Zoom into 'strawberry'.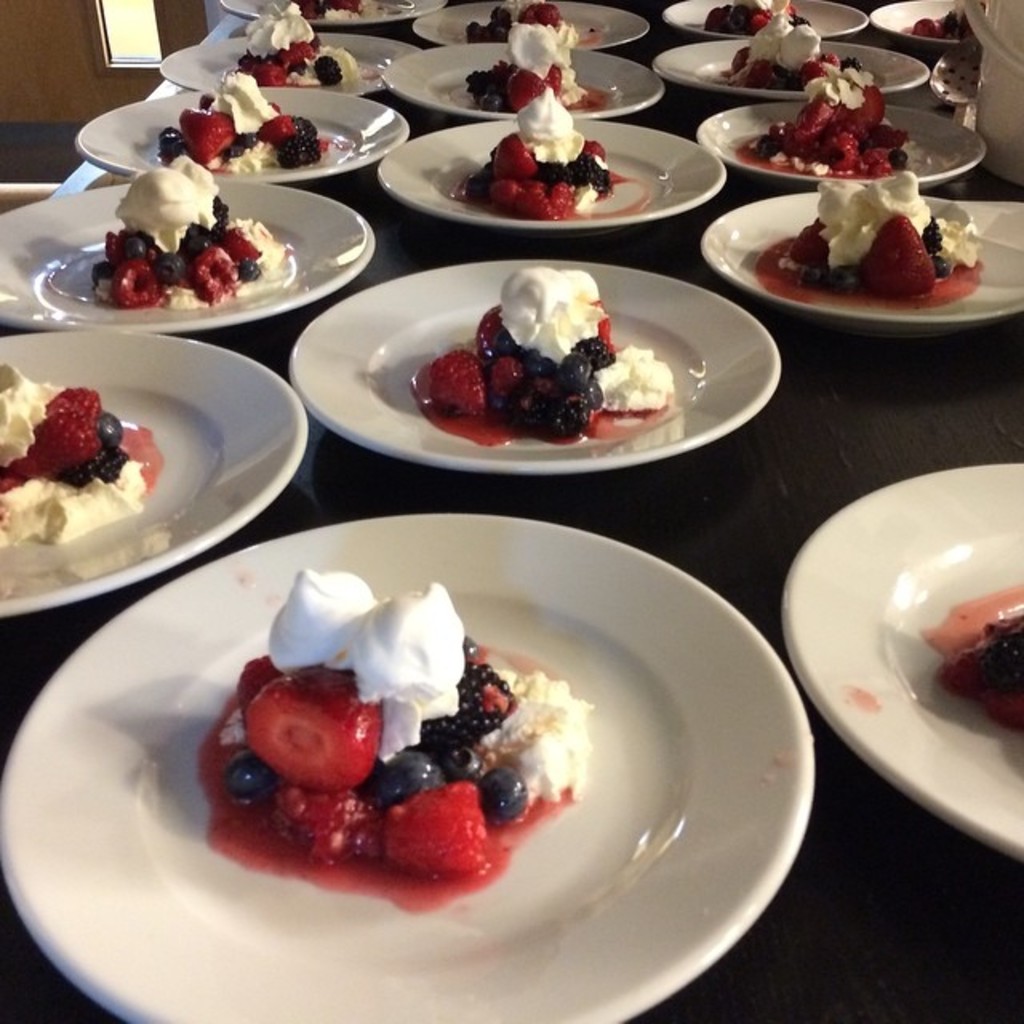
Zoom target: x1=818, y1=128, x2=870, y2=174.
